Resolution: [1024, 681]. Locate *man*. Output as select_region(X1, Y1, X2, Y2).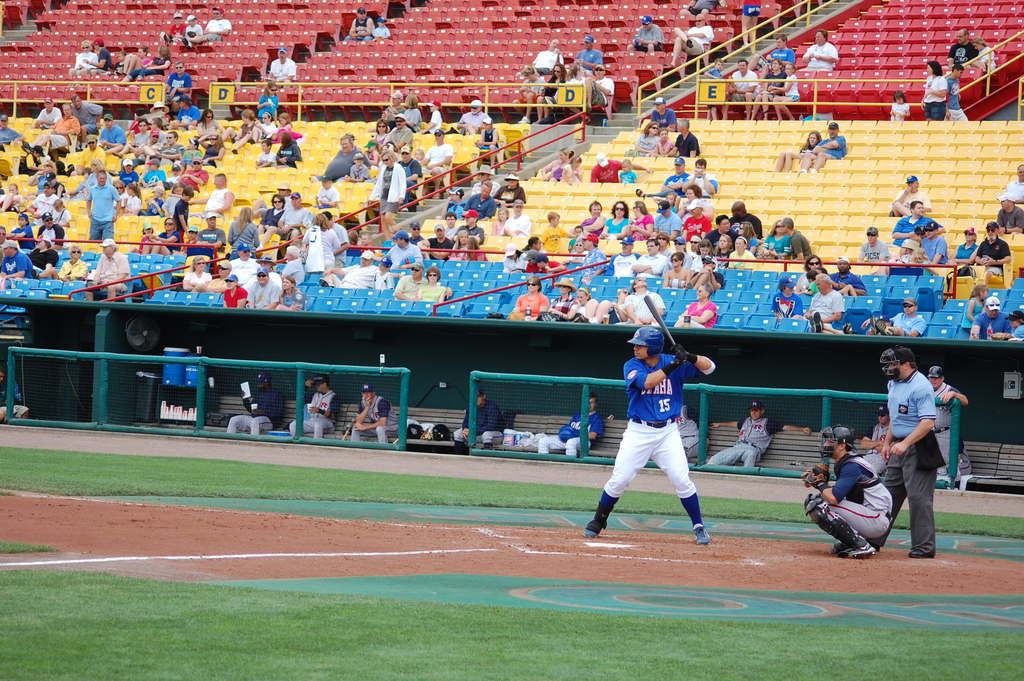
select_region(583, 60, 612, 113).
